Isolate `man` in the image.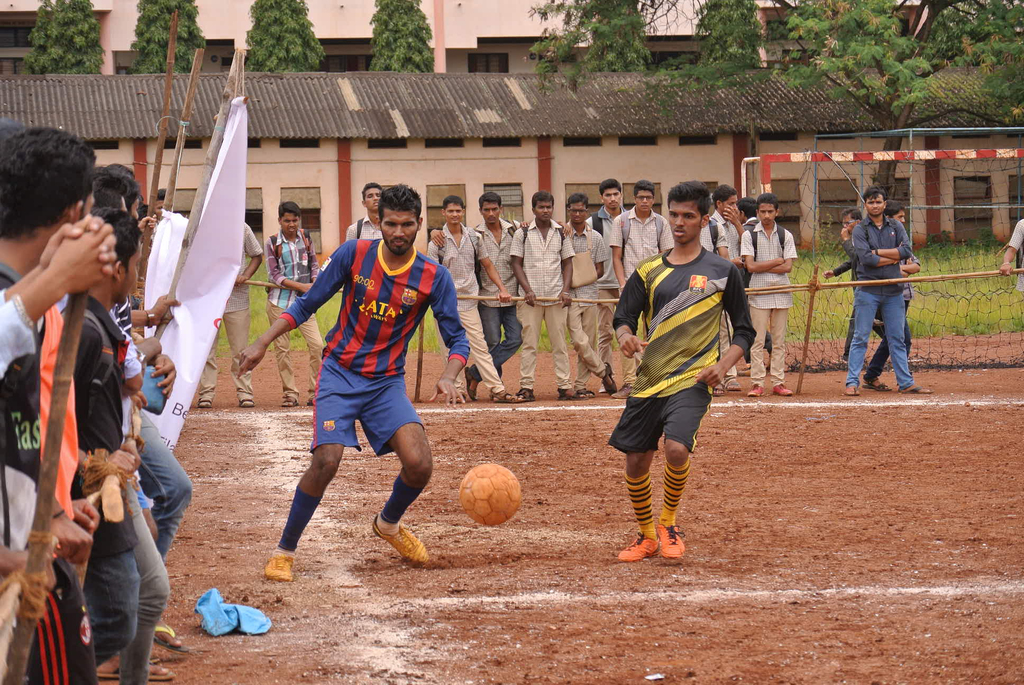
Isolated region: 196/218/264/411.
